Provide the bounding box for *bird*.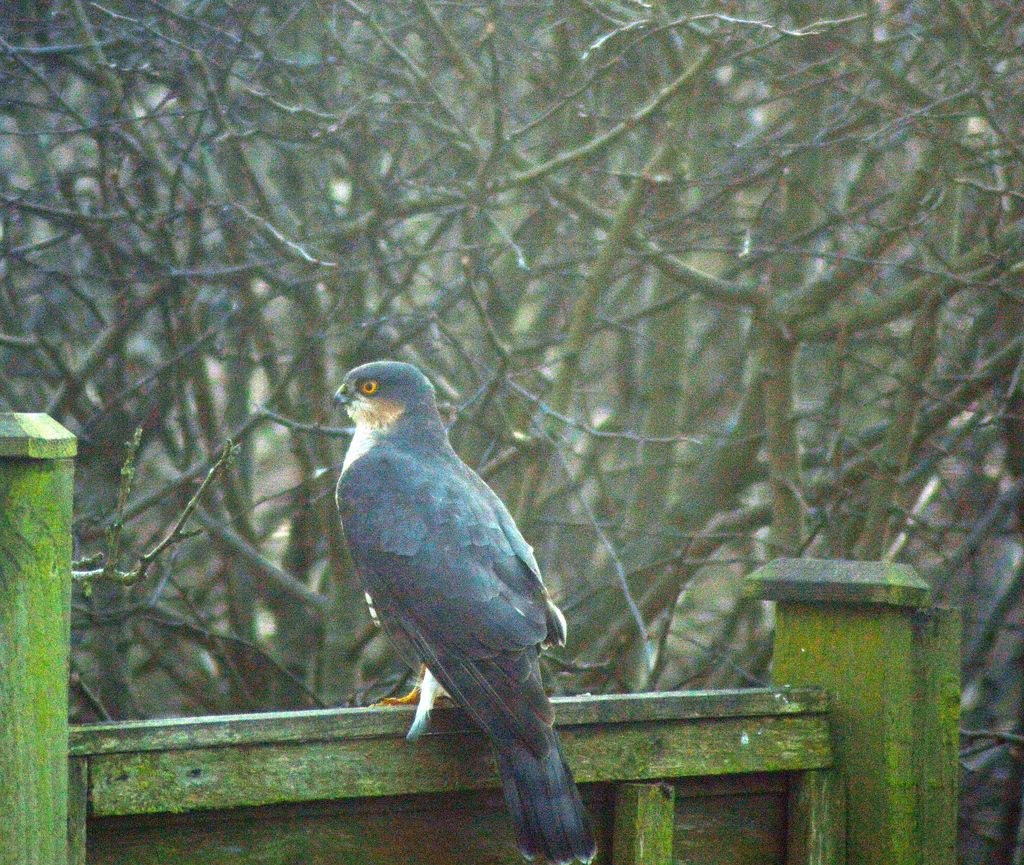
312/359/585/831.
